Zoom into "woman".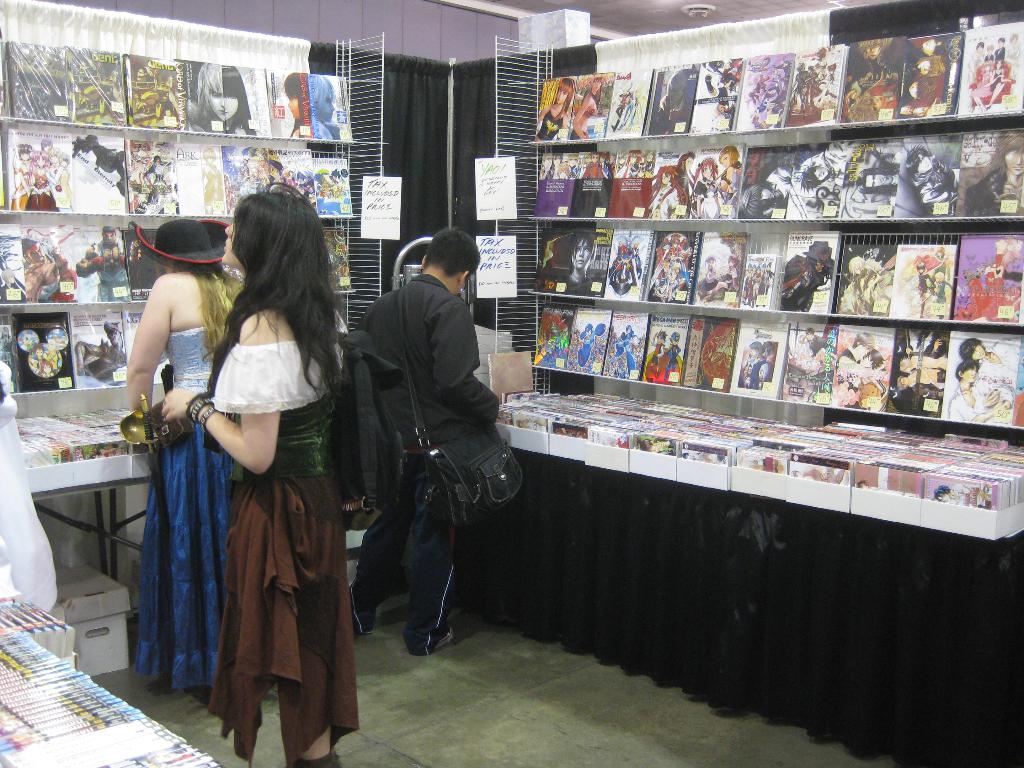
Zoom target: BBox(575, 76, 600, 140).
